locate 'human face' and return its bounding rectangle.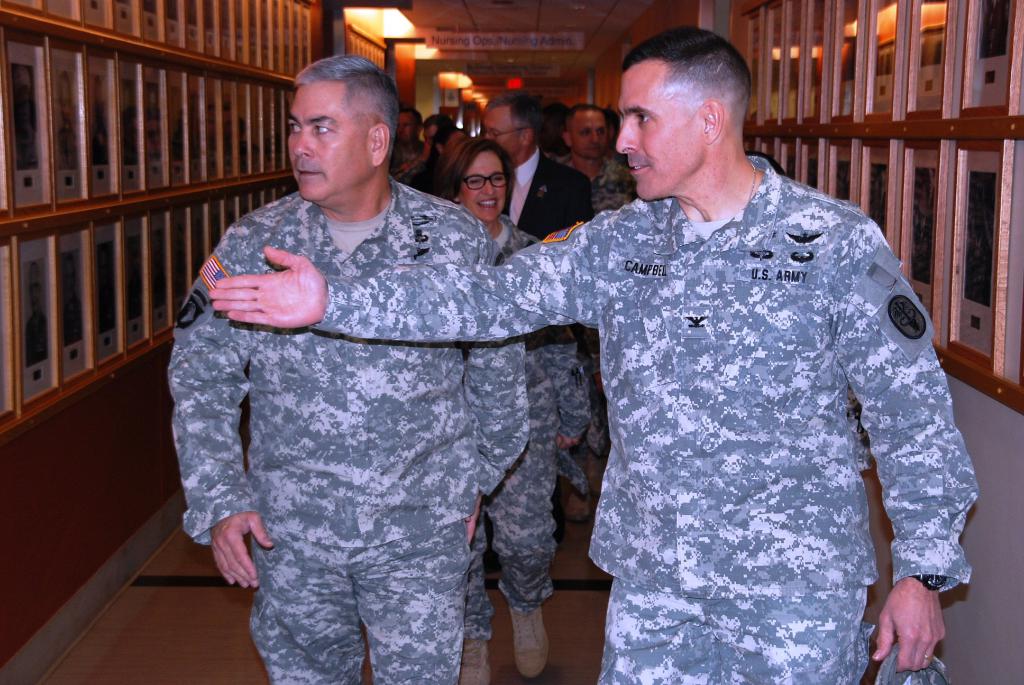
<region>285, 85, 366, 203</region>.
